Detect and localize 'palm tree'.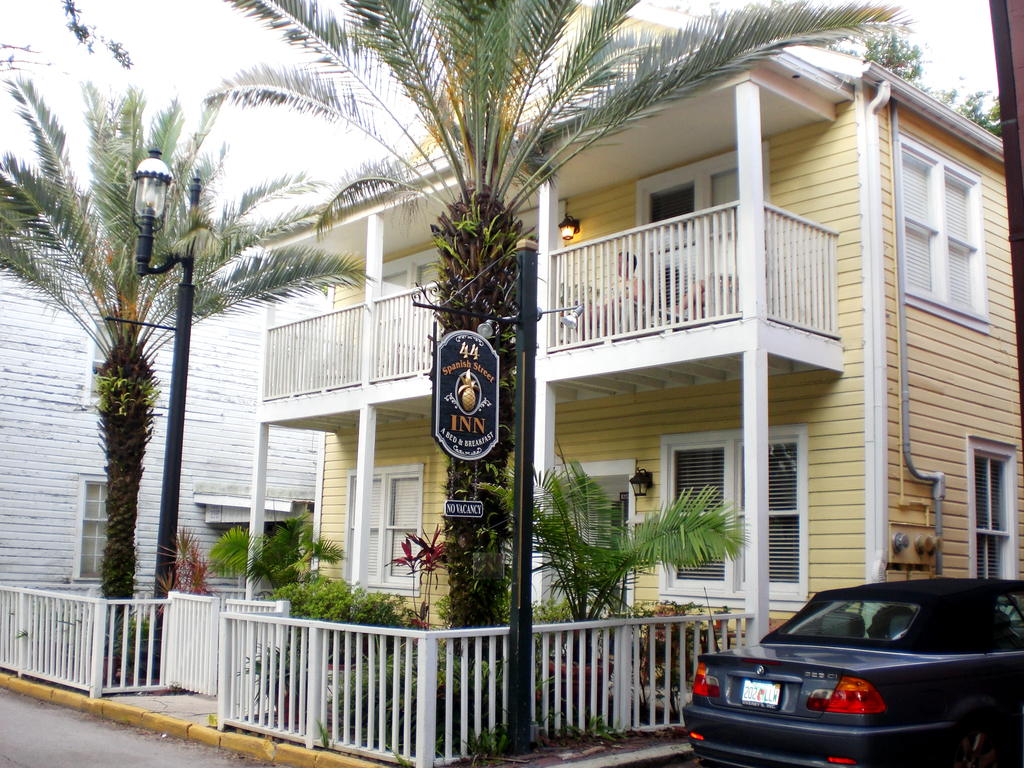
Localized at x1=24 y1=121 x2=340 y2=628.
